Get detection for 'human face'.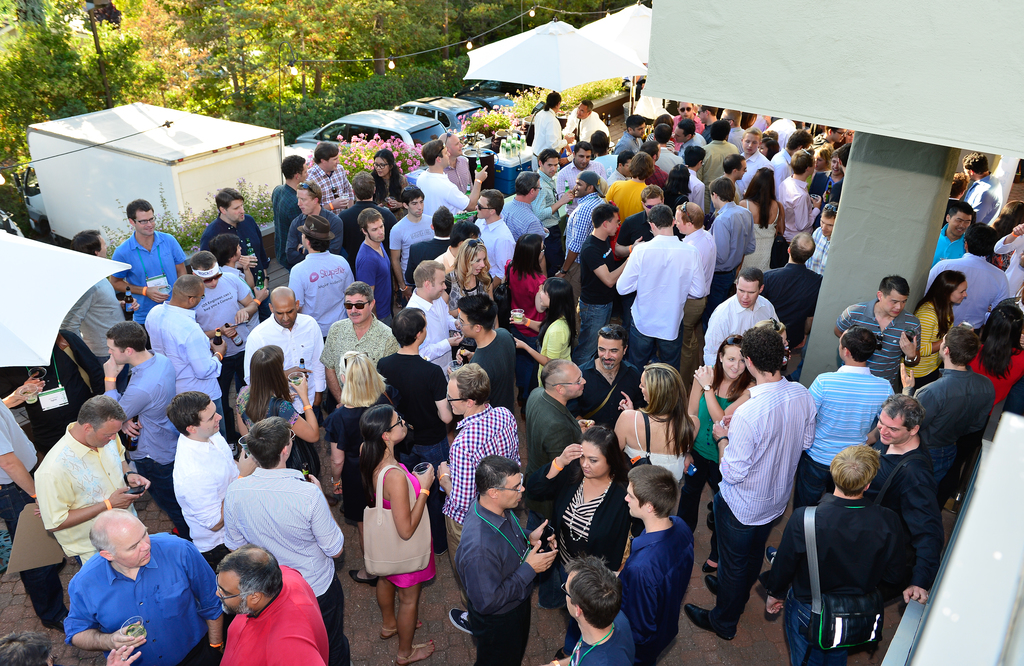
Detection: x1=579 y1=152 x2=590 y2=169.
